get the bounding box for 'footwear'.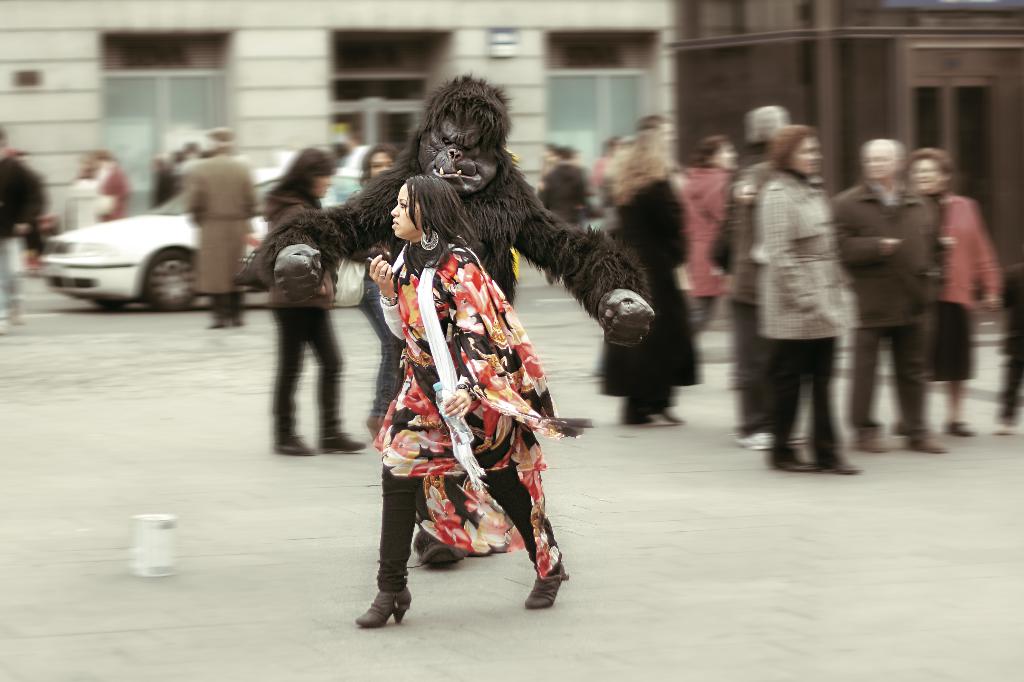
BBox(790, 429, 808, 445).
